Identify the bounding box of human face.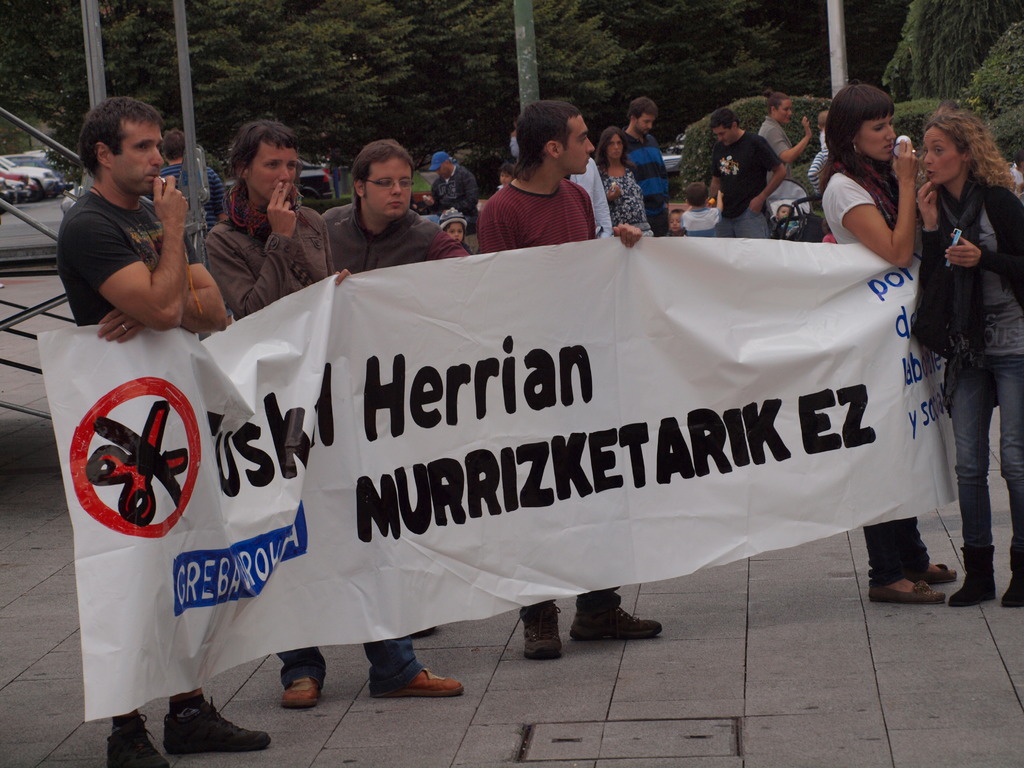
x1=502 y1=171 x2=511 y2=183.
